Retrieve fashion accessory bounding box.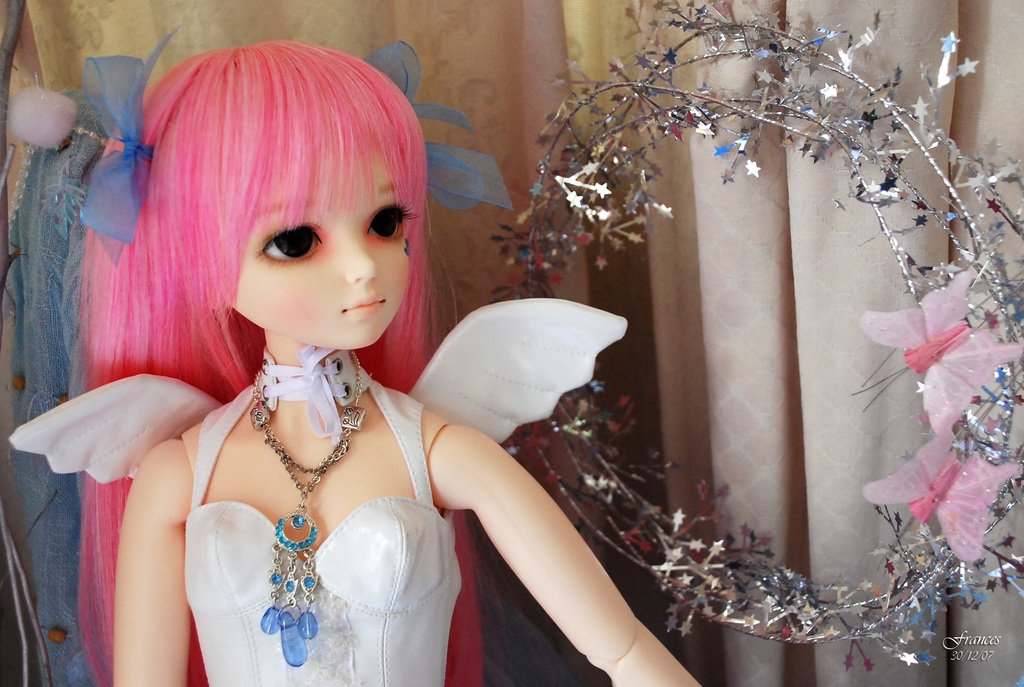
Bounding box: [left=249, top=350, right=368, bottom=670].
